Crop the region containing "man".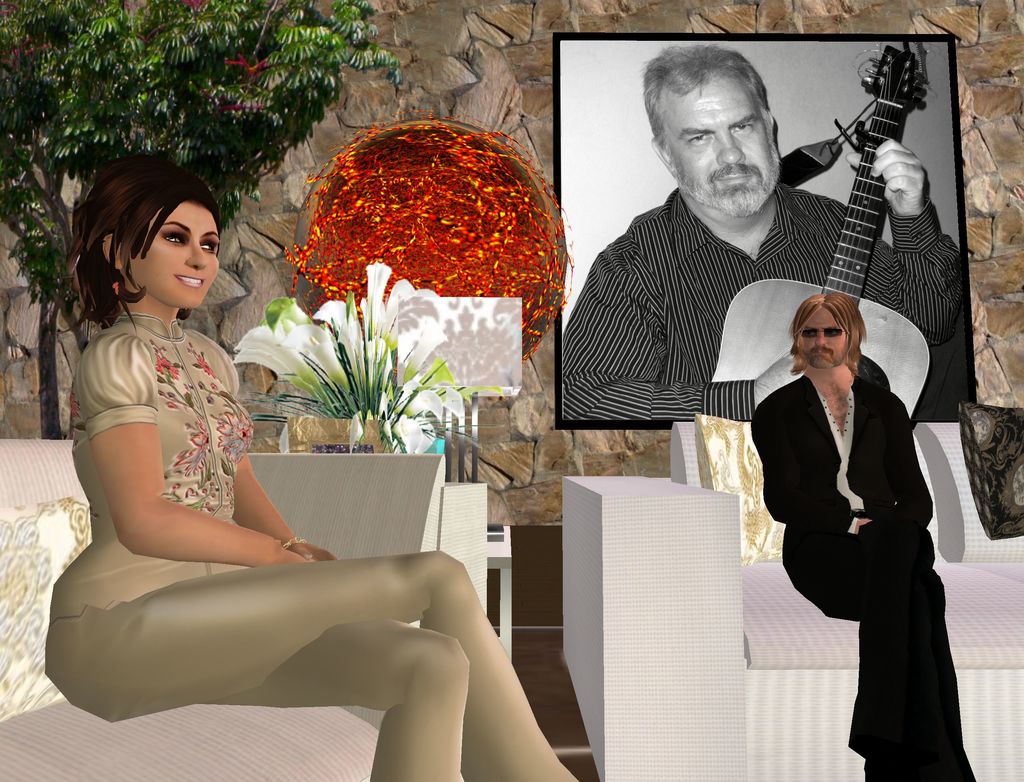
Crop region: 561/39/961/421.
